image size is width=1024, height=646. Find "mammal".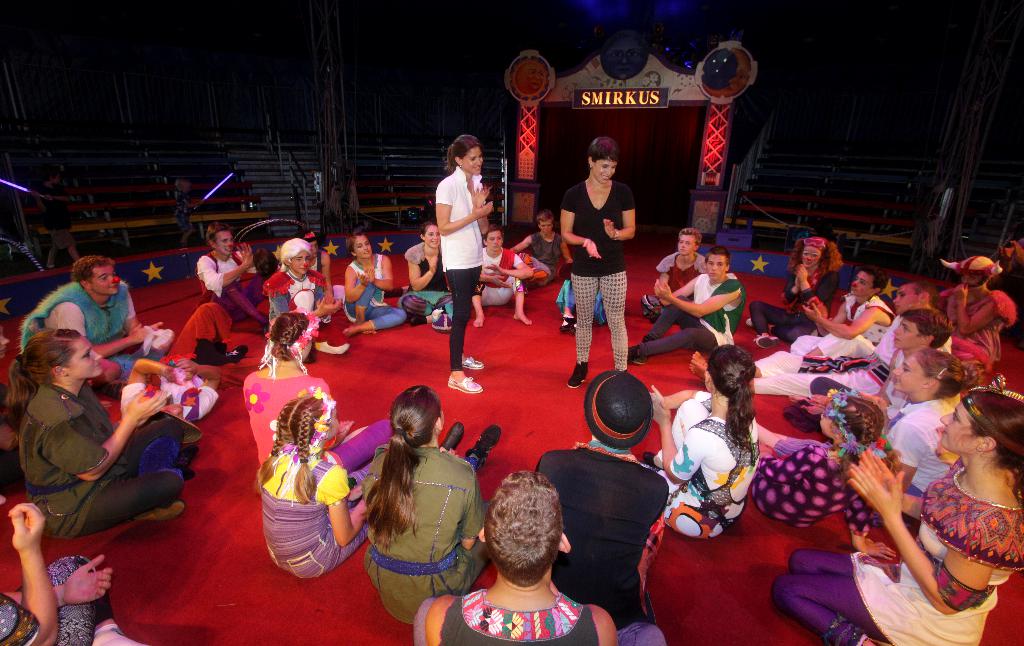
[115,302,252,443].
